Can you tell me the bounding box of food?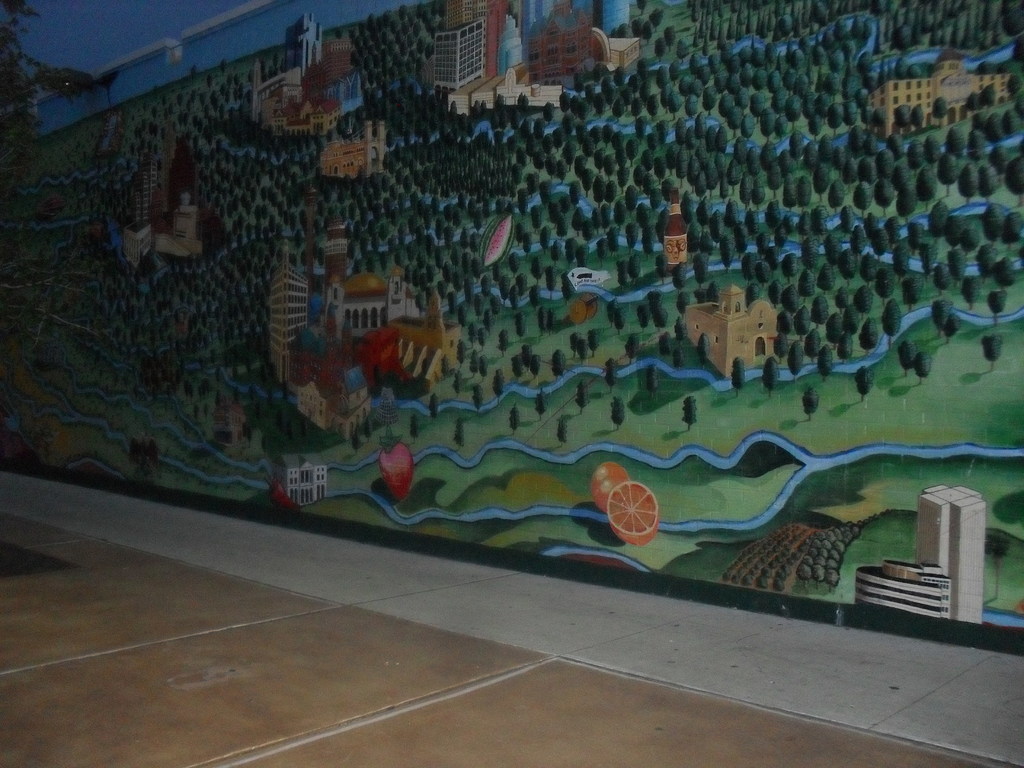
bbox=[267, 476, 299, 509].
